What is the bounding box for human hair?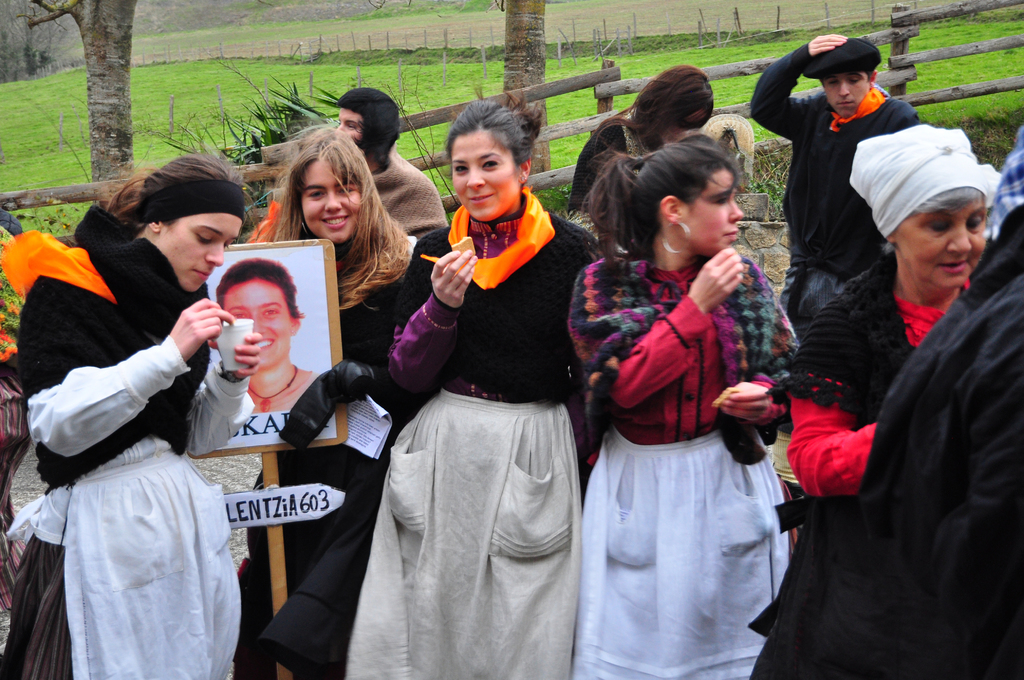
(x1=212, y1=258, x2=303, y2=313).
